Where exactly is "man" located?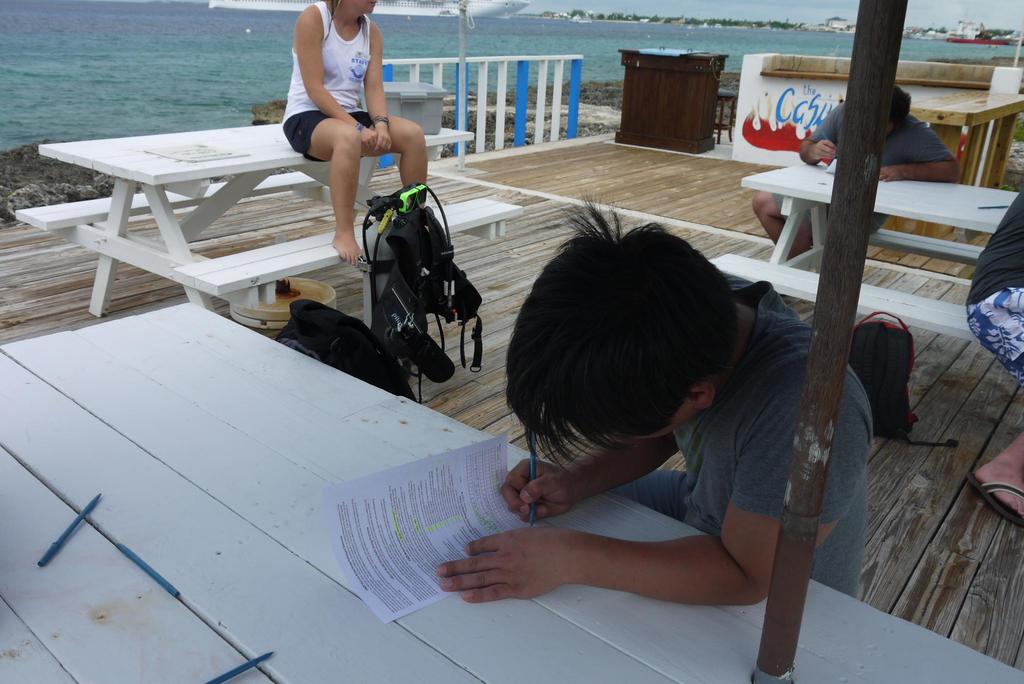
Its bounding box is 964/181/1023/526.
